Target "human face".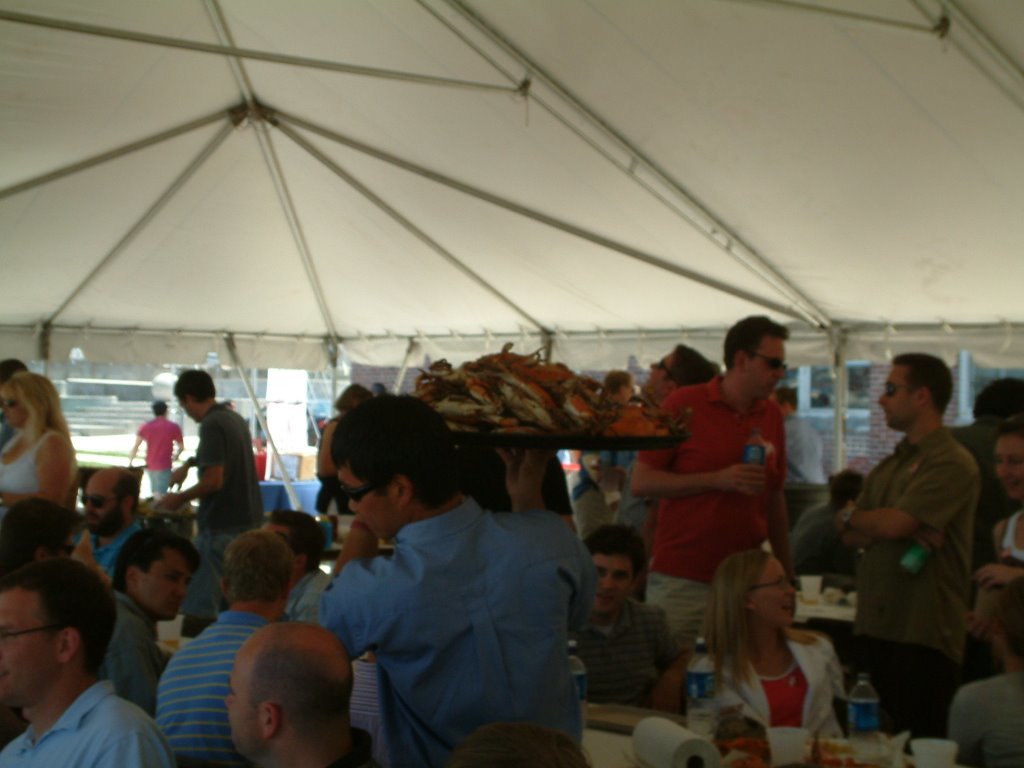
Target region: <bbox>876, 361, 917, 431</bbox>.
